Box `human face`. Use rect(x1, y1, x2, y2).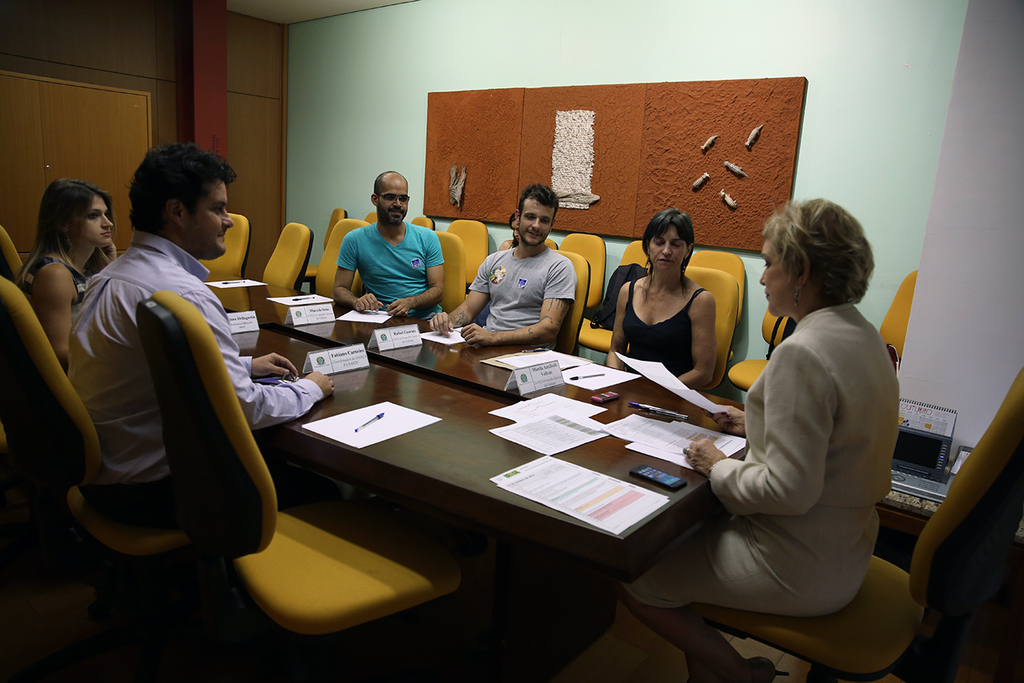
rect(188, 176, 237, 259).
